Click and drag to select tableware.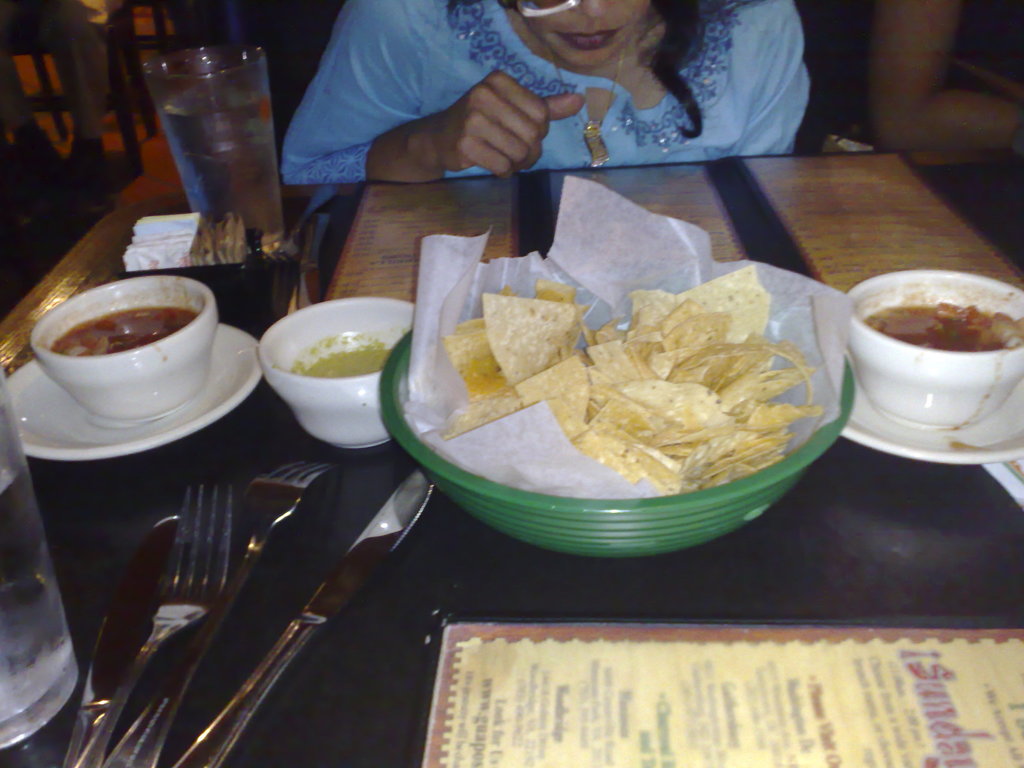
Selection: x1=68 y1=482 x2=233 y2=767.
